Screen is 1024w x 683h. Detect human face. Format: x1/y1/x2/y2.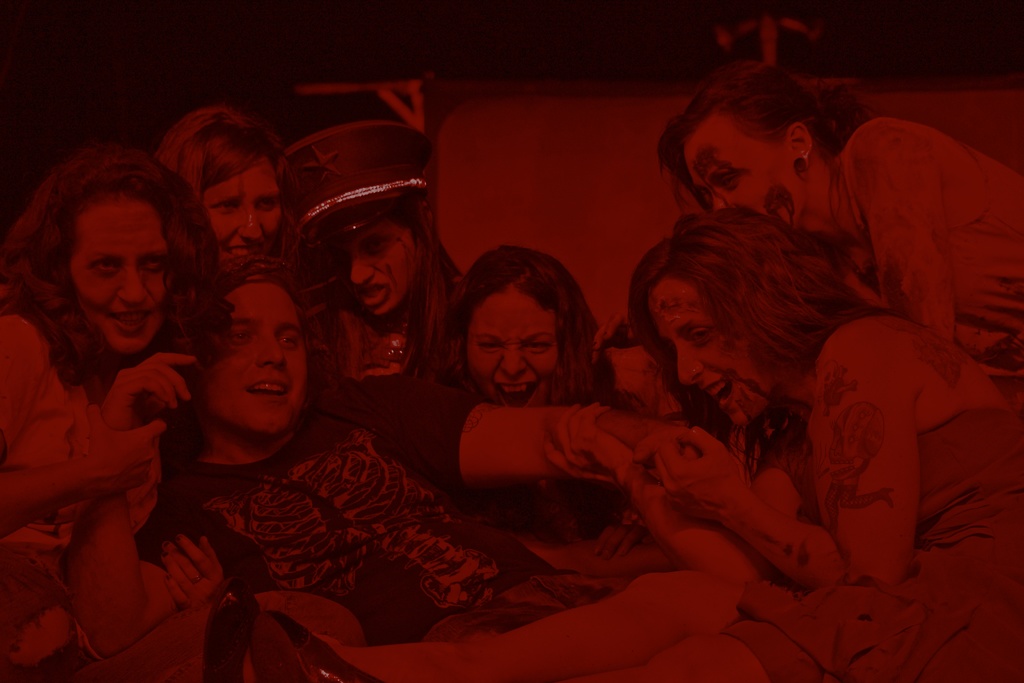
210/284/305/437.
